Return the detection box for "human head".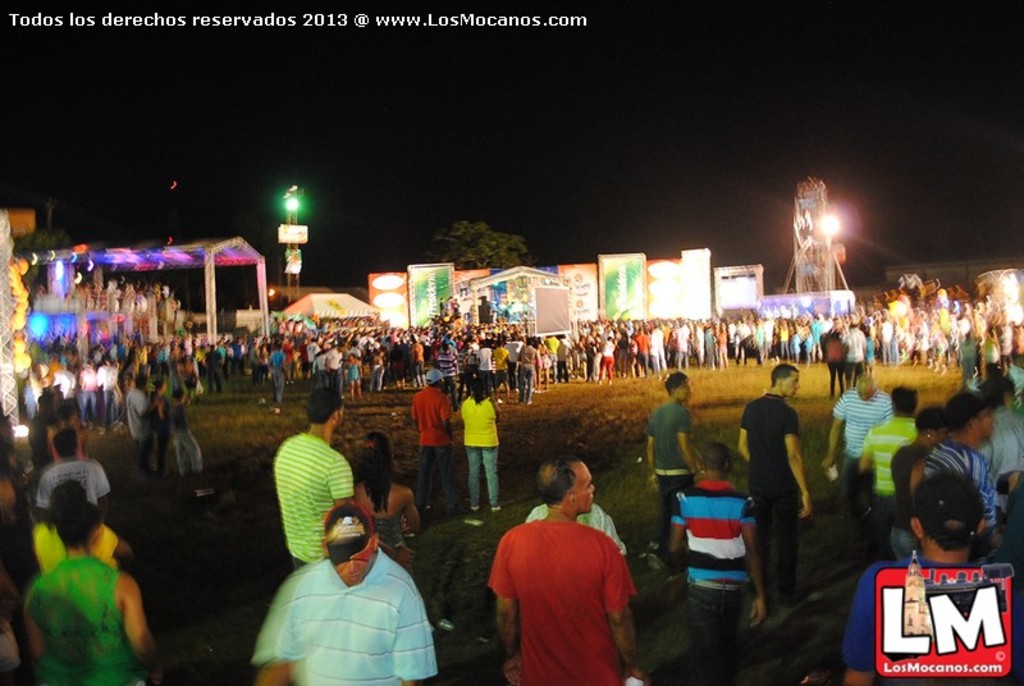
BBox(51, 476, 88, 521).
